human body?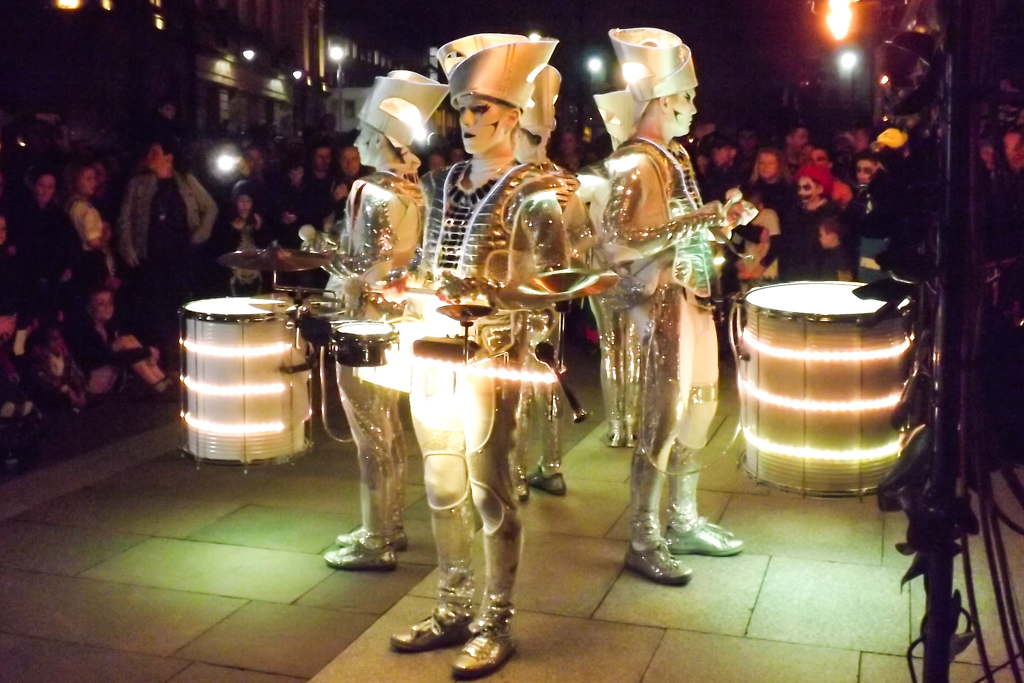
<region>369, 31, 580, 682</region>
